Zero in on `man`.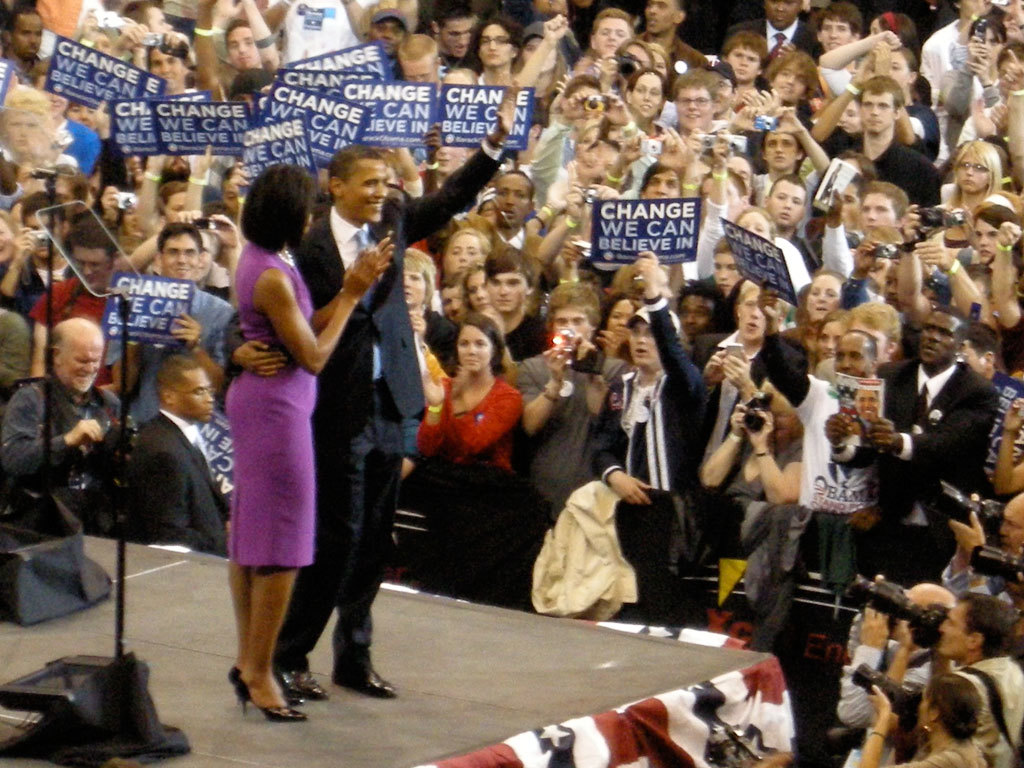
Zeroed in: [451,246,546,362].
